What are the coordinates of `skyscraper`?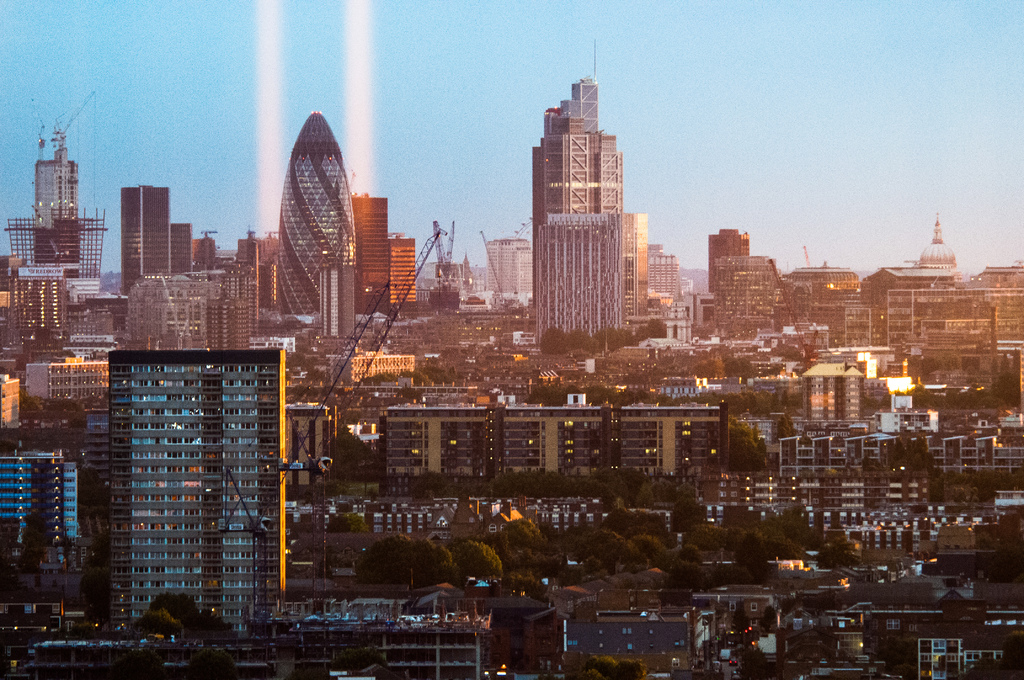
crop(708, 224, 749, 291).
